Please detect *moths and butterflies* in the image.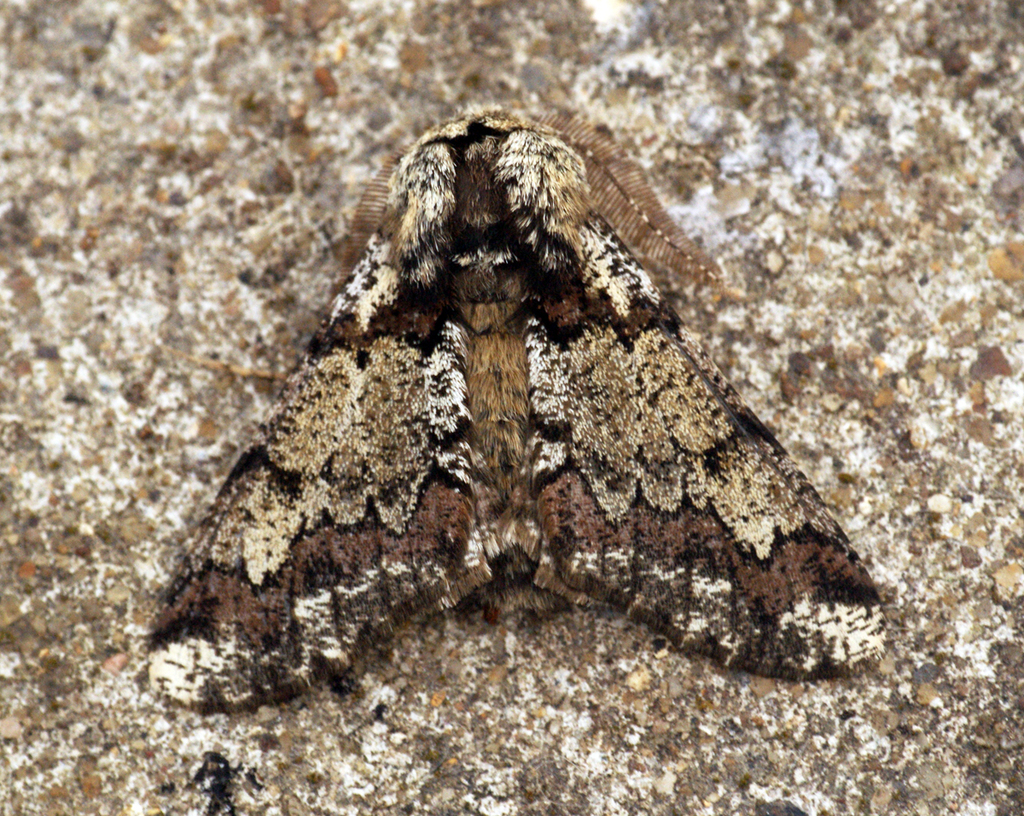
[x1=137, y1=99, x2=894, y2=714].
